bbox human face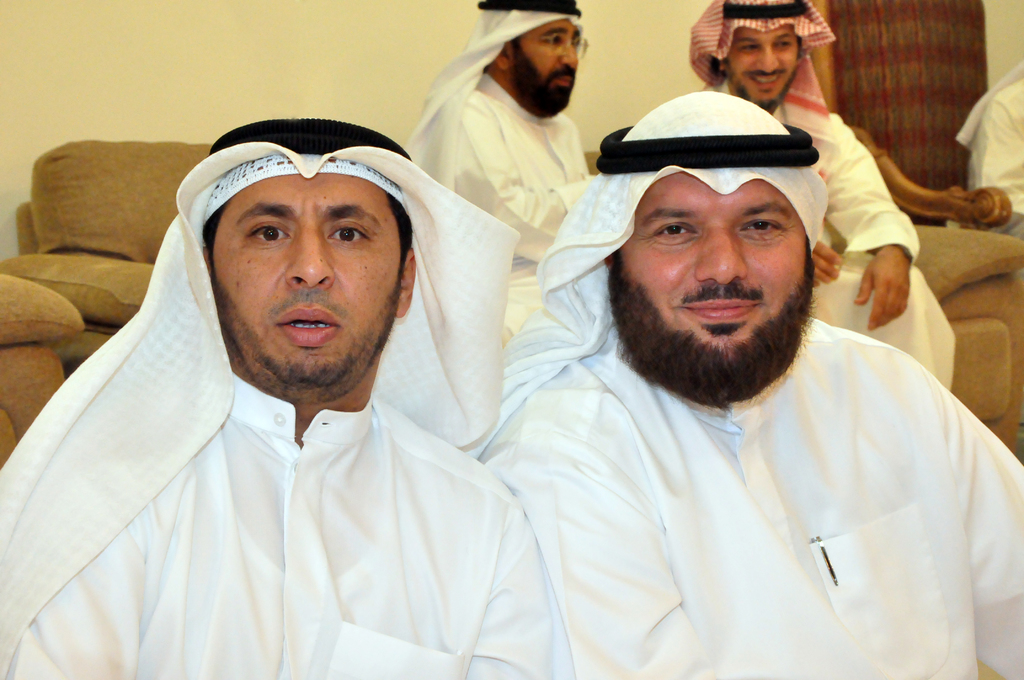
x1=208, y1=176, x2=405, y2=394
